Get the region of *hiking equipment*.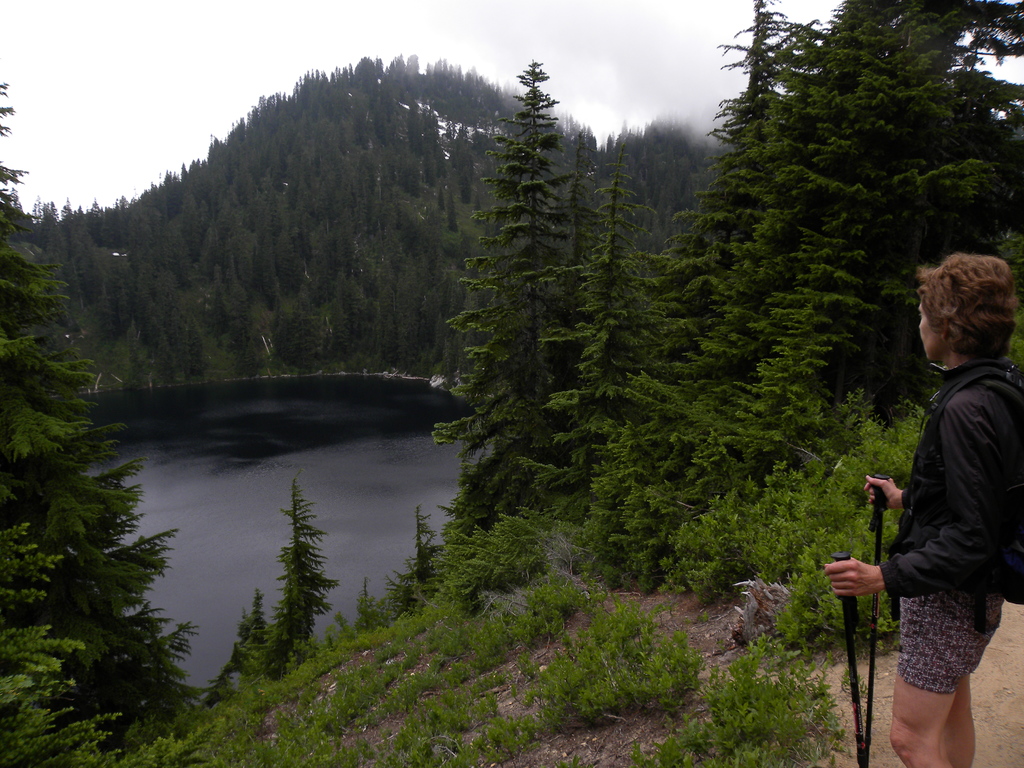
select_region(825, 474, 903, 765).
